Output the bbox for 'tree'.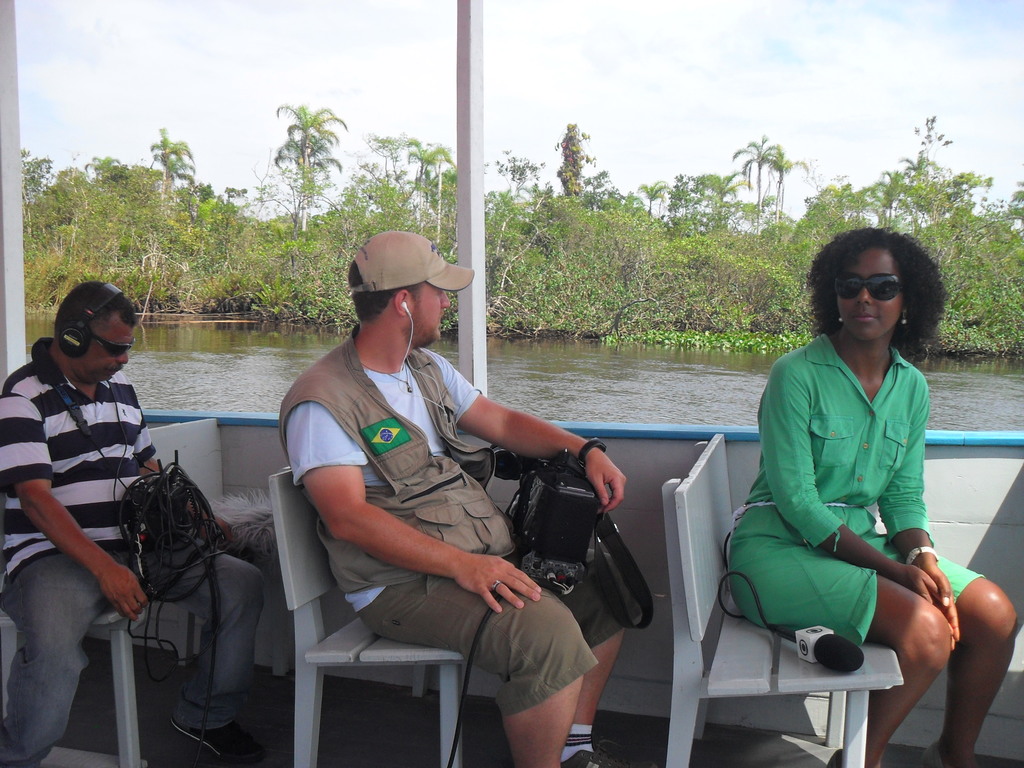
region(625, 180, 664, 261).
